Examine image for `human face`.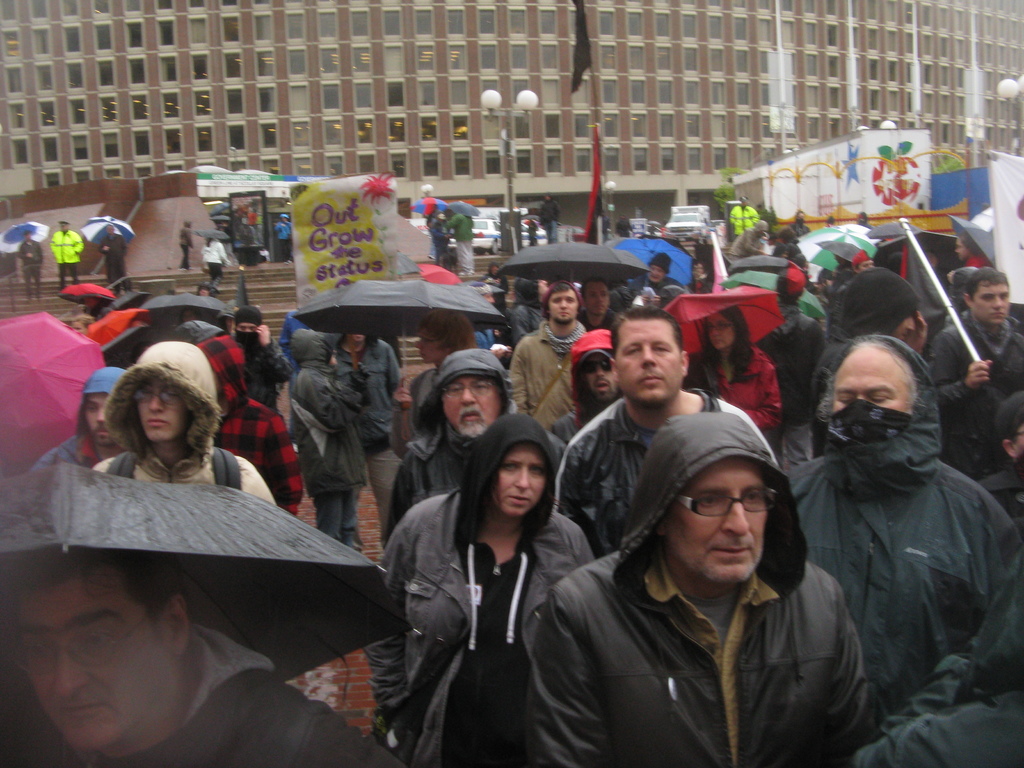
Examination result: rect(444, 374, 497, 431).
